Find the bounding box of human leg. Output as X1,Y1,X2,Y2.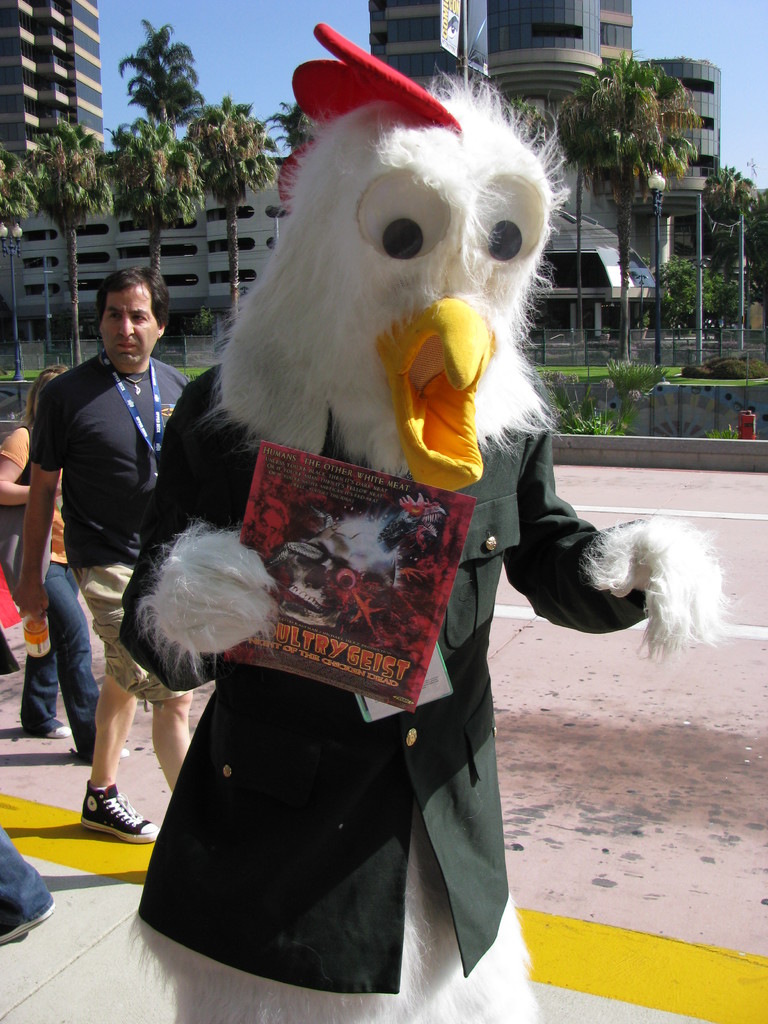
65,534,191,792.
